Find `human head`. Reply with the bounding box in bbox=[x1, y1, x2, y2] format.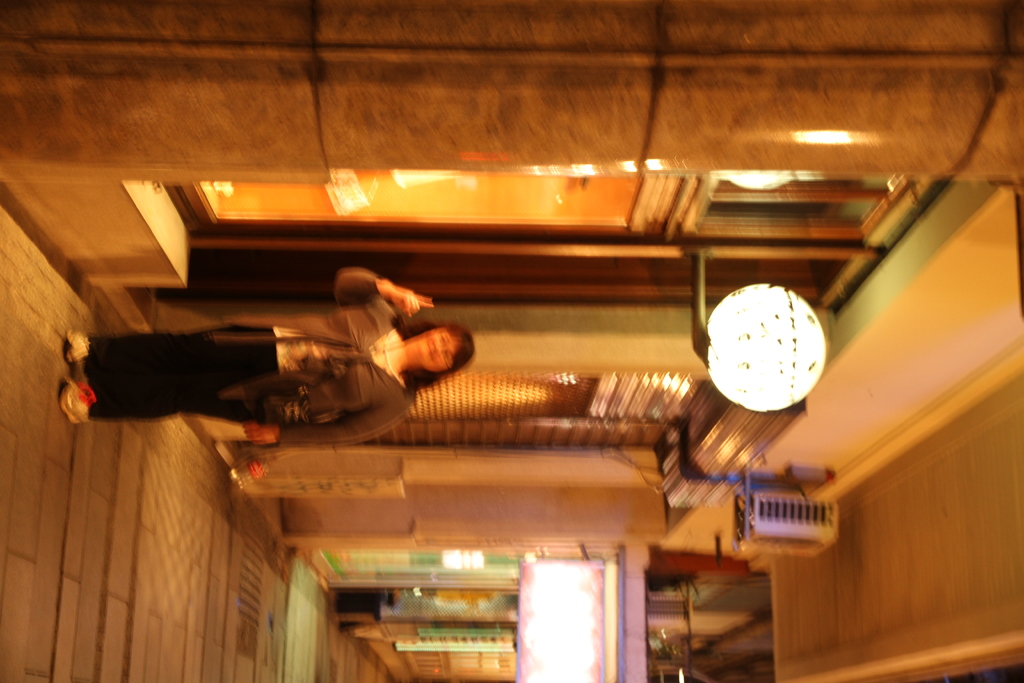
bbox=[394, 315, 467, 383].
